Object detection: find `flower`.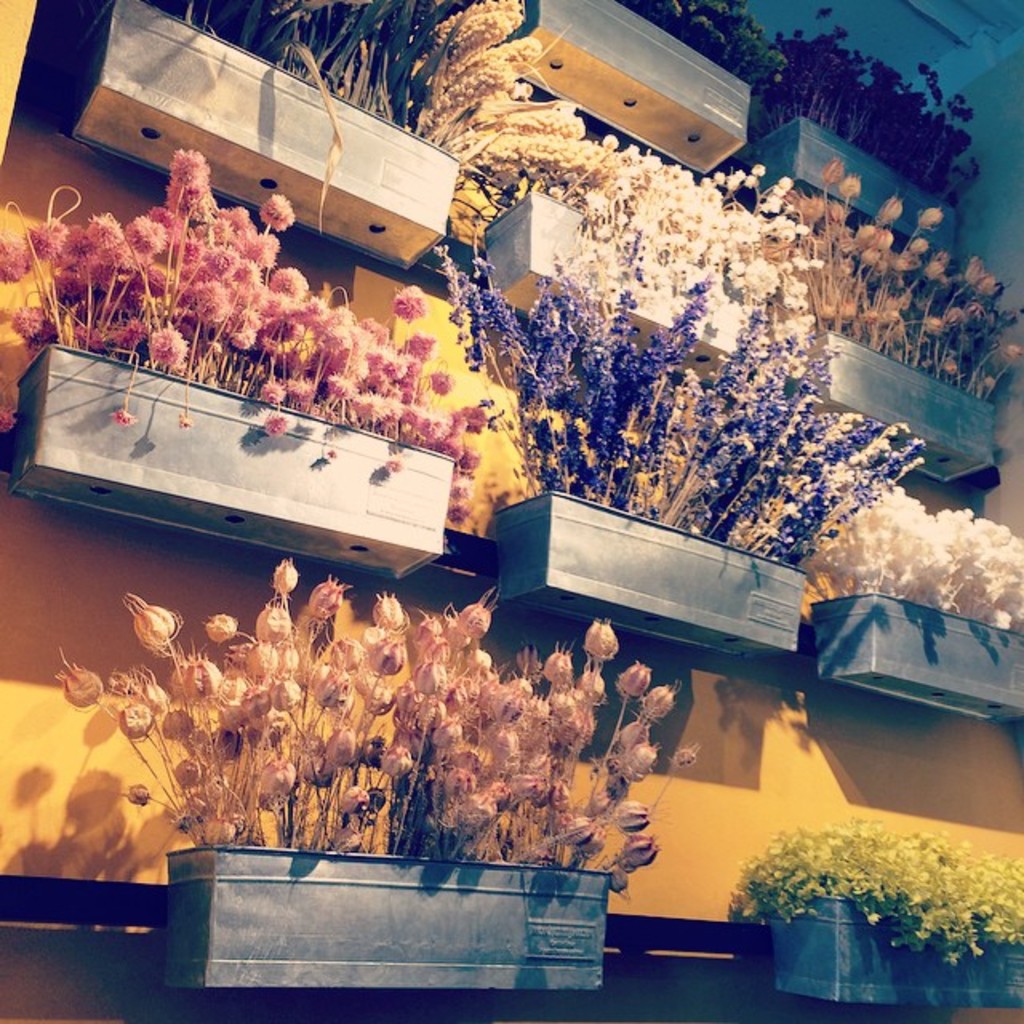
827/472/1022/640.
